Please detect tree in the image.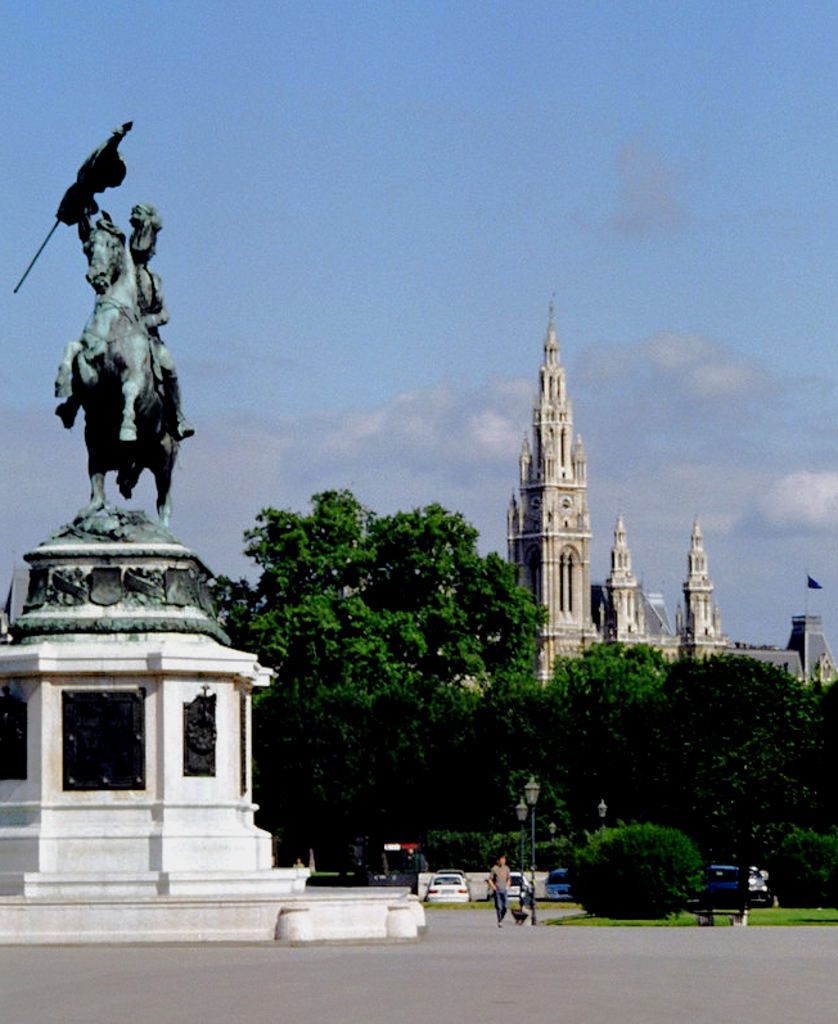
x1=523 y1=645 x2=663 y2=840.
